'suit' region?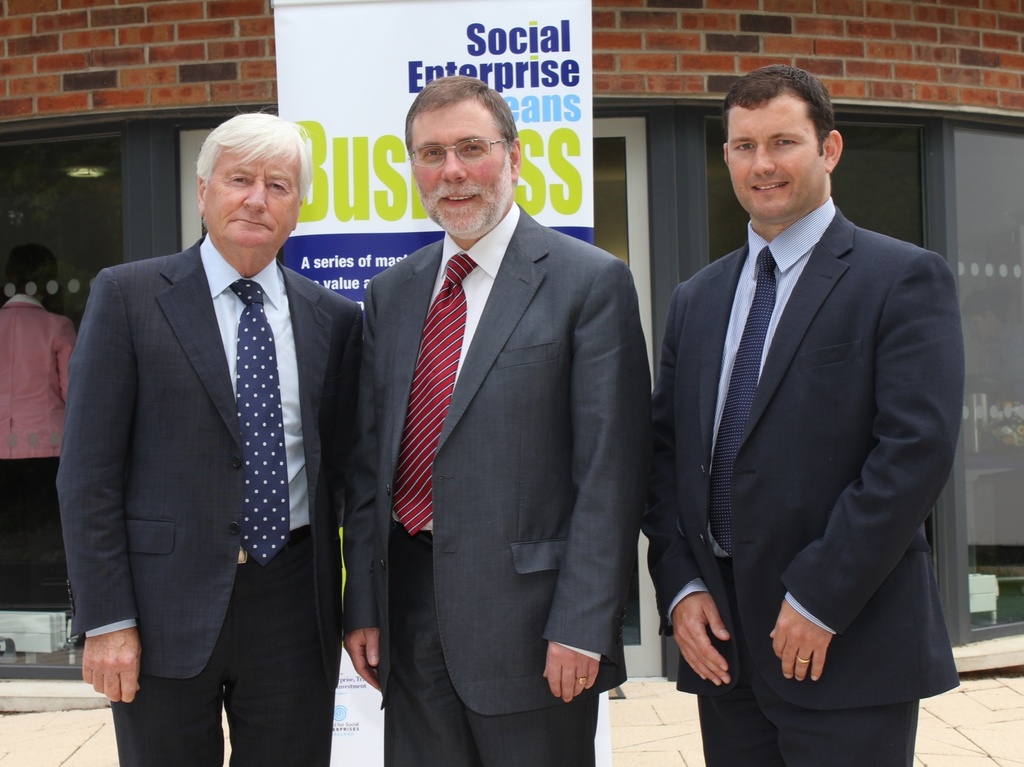
bbox(61, 113, 355, 766)
